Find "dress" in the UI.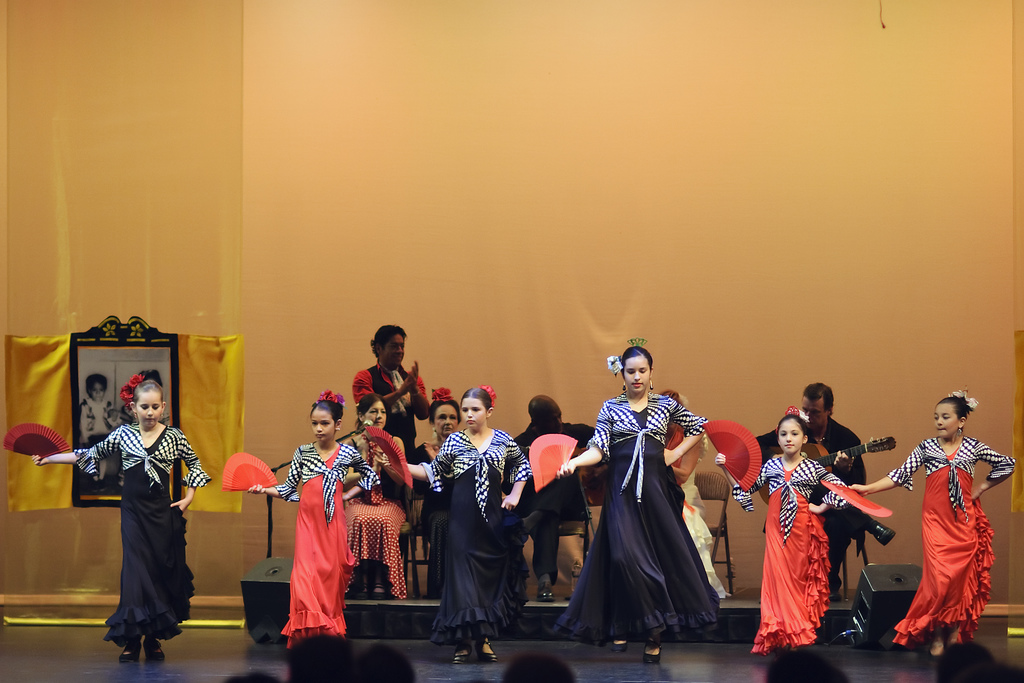
UI element at l=102, t=424, r=193, b=646.
